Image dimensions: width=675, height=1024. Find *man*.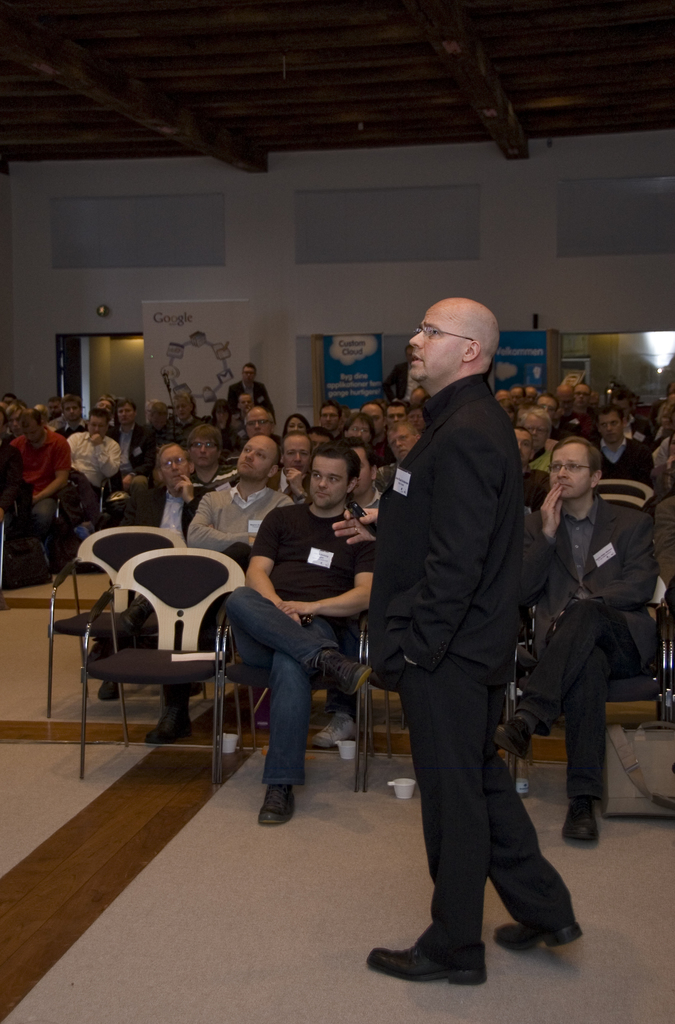
box(143, 436, 295, 754).
